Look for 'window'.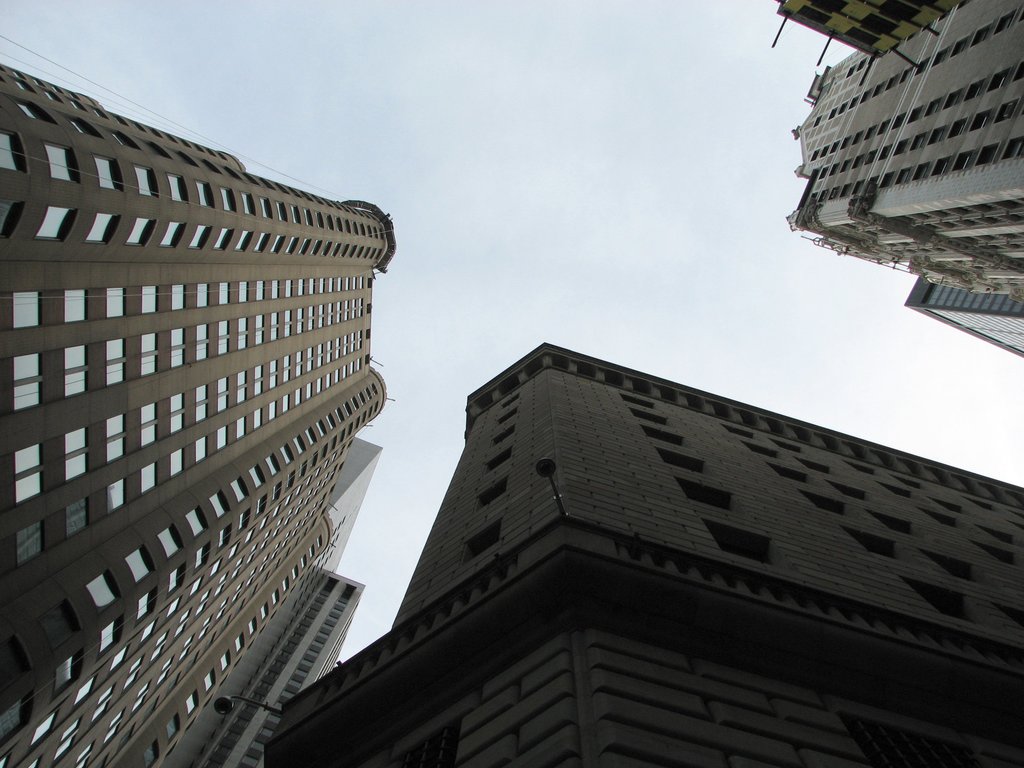
Found: x1=100 y1=615 x2=118 y2=657.
